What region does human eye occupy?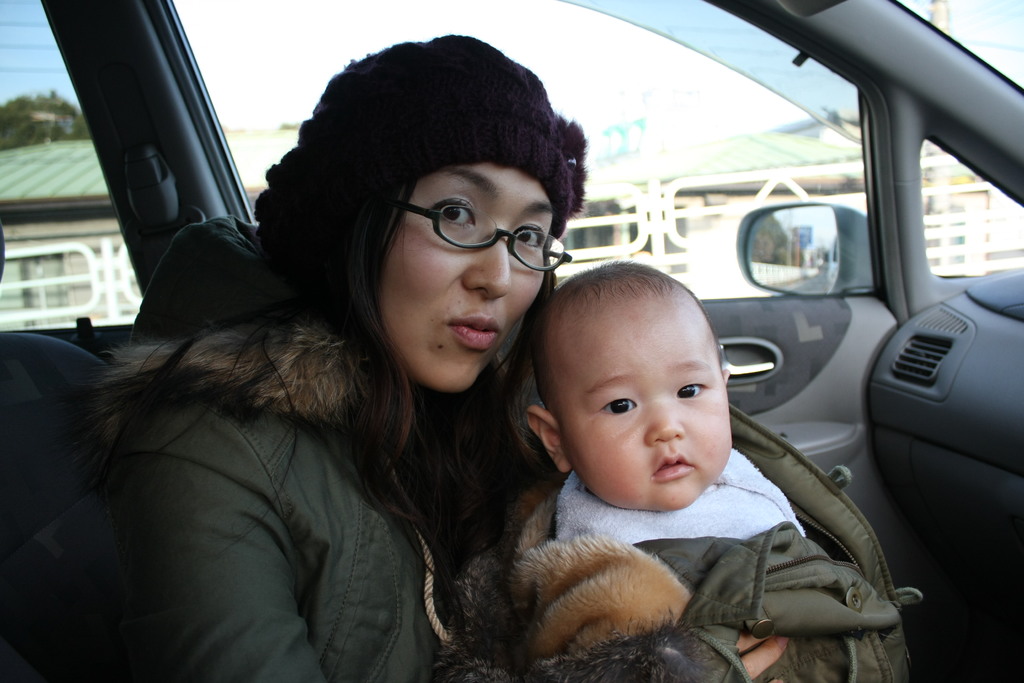
[x1=675, y1=384, x2=705, y2=398].
